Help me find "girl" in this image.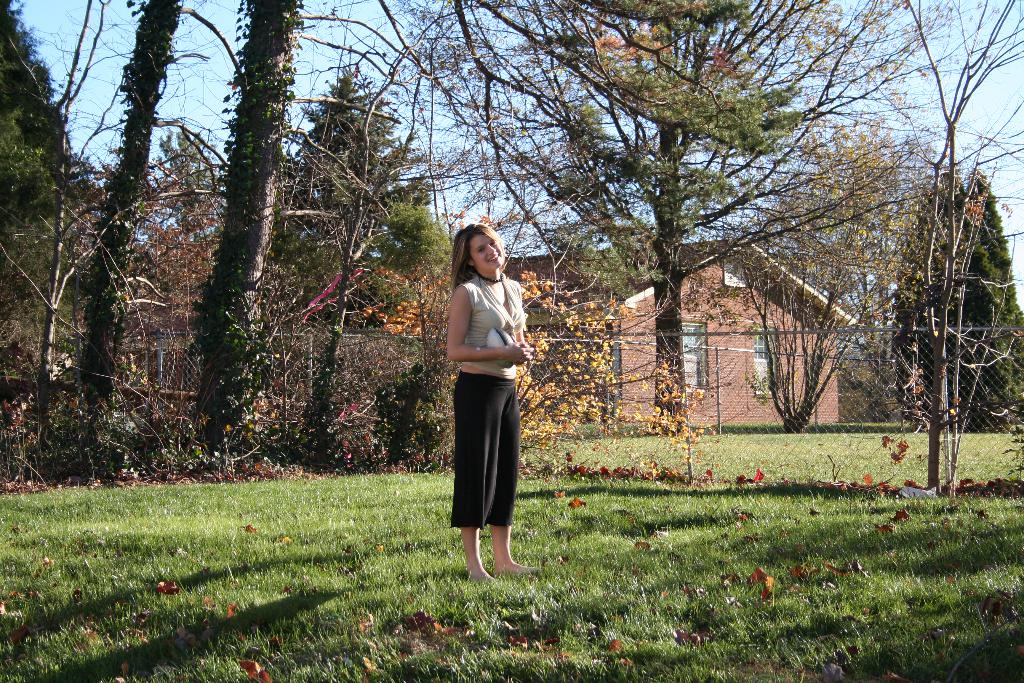
Found it: region(440, 220, 528, 579).
